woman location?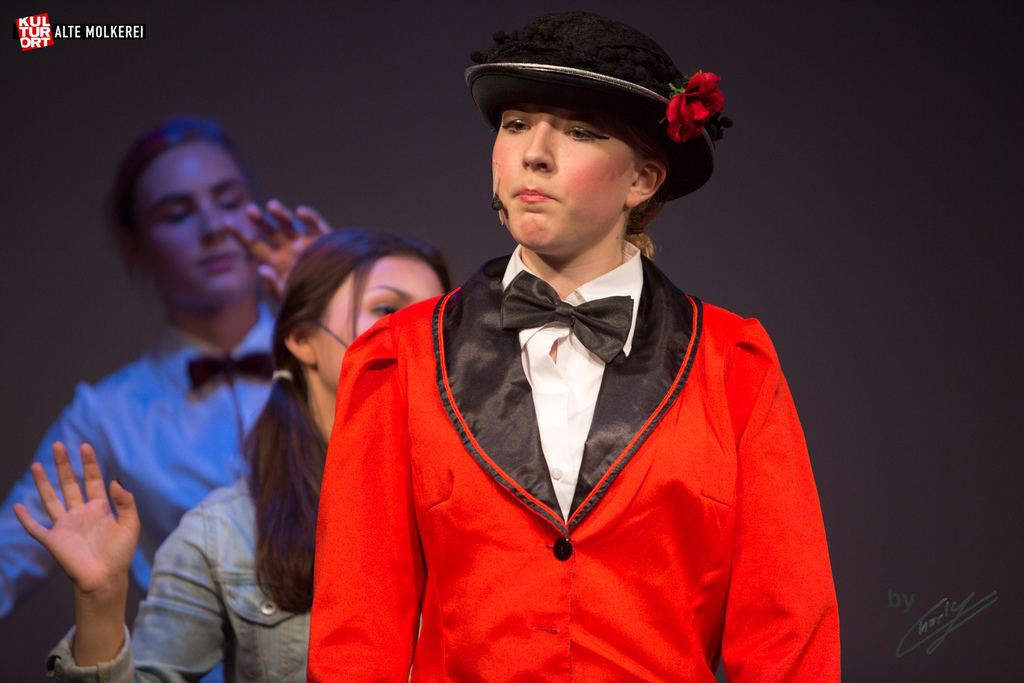
x1=306, y1=12, x2=839, y2=682
